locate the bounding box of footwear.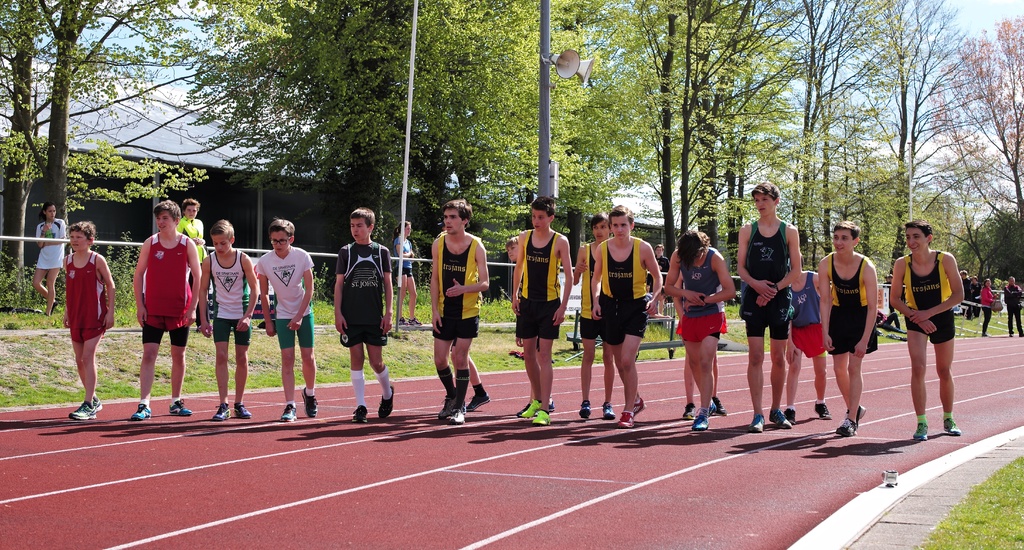
Bounding box: x1=129, y1=403, x2=152, y2=420.
